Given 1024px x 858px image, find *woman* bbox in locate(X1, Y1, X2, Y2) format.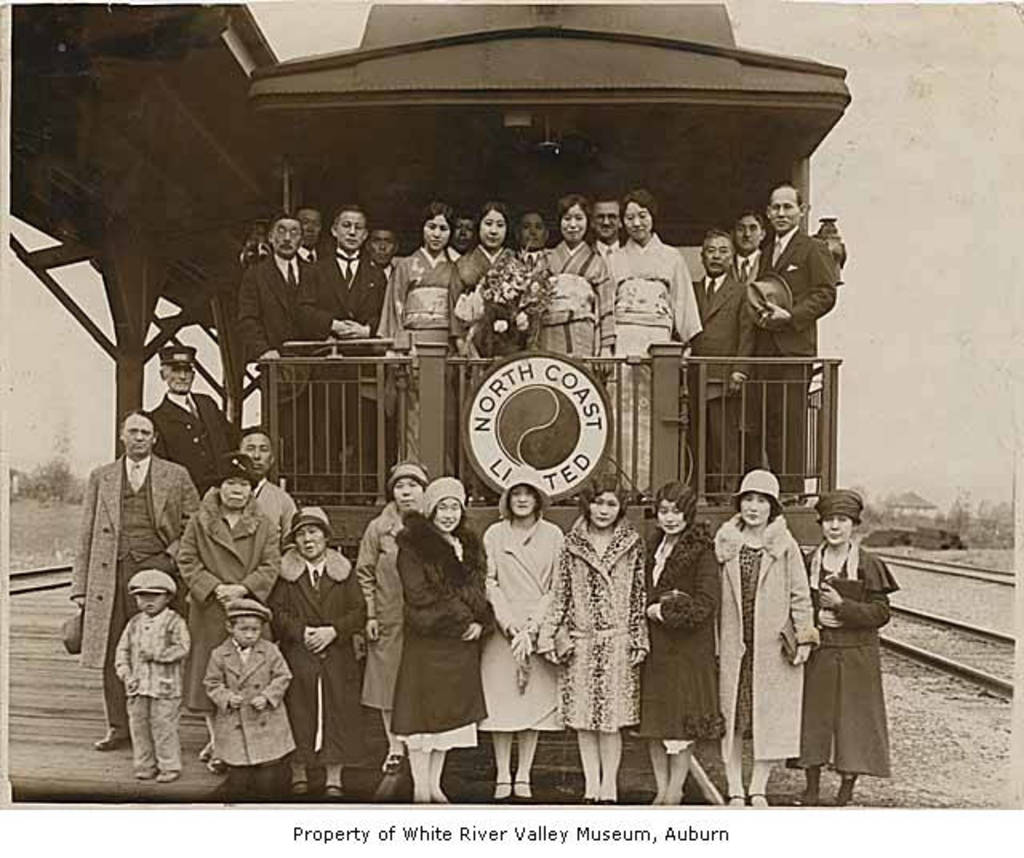
locate(174, 455, 282, 772).
